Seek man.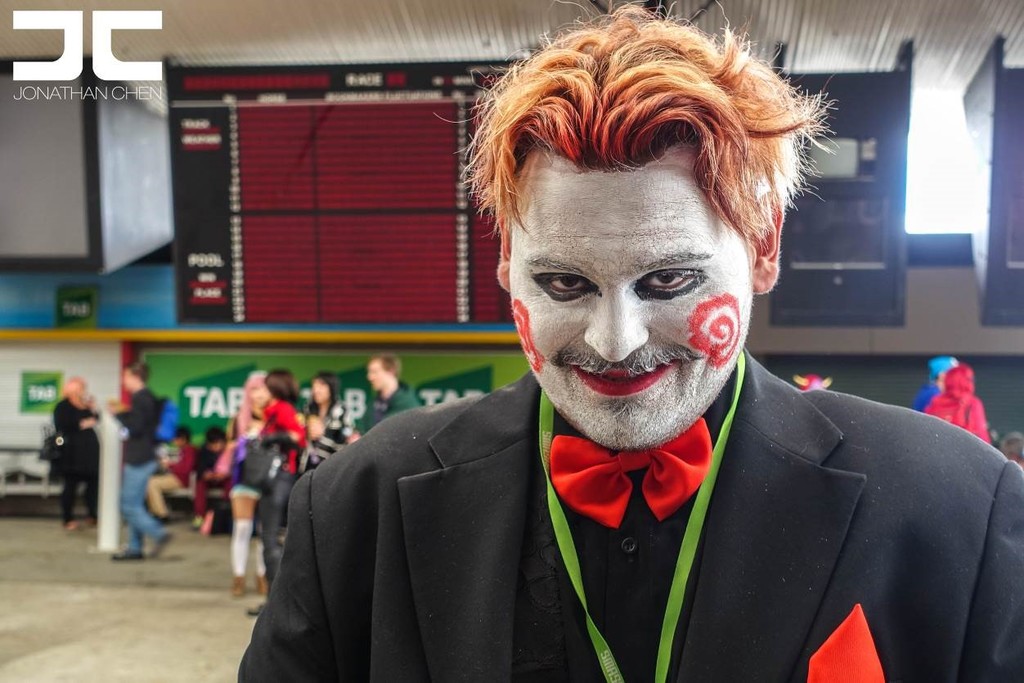
bbox(222, 33, 999, 658).
